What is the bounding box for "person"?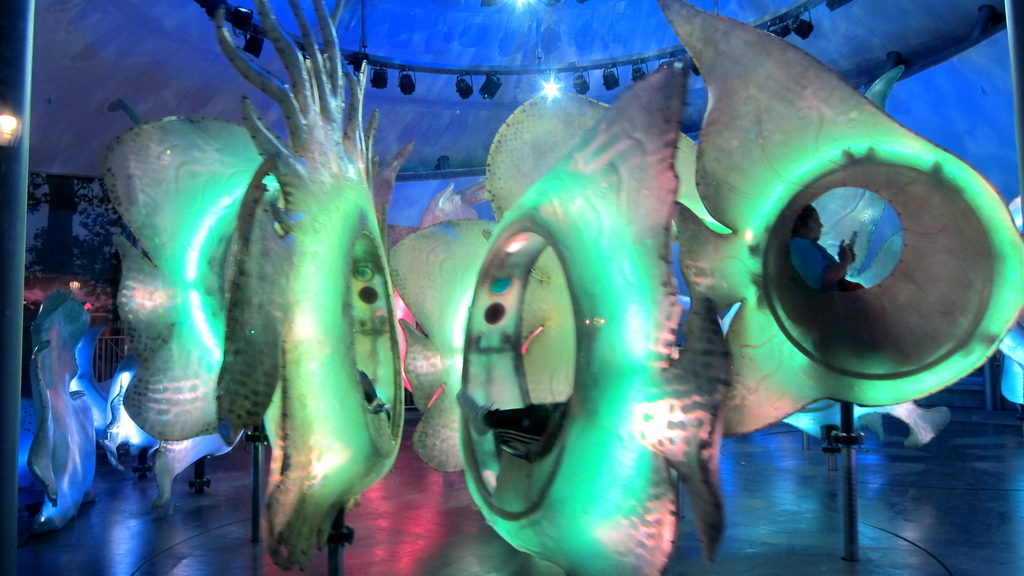
bbox=[455, 387, 572, 460].
